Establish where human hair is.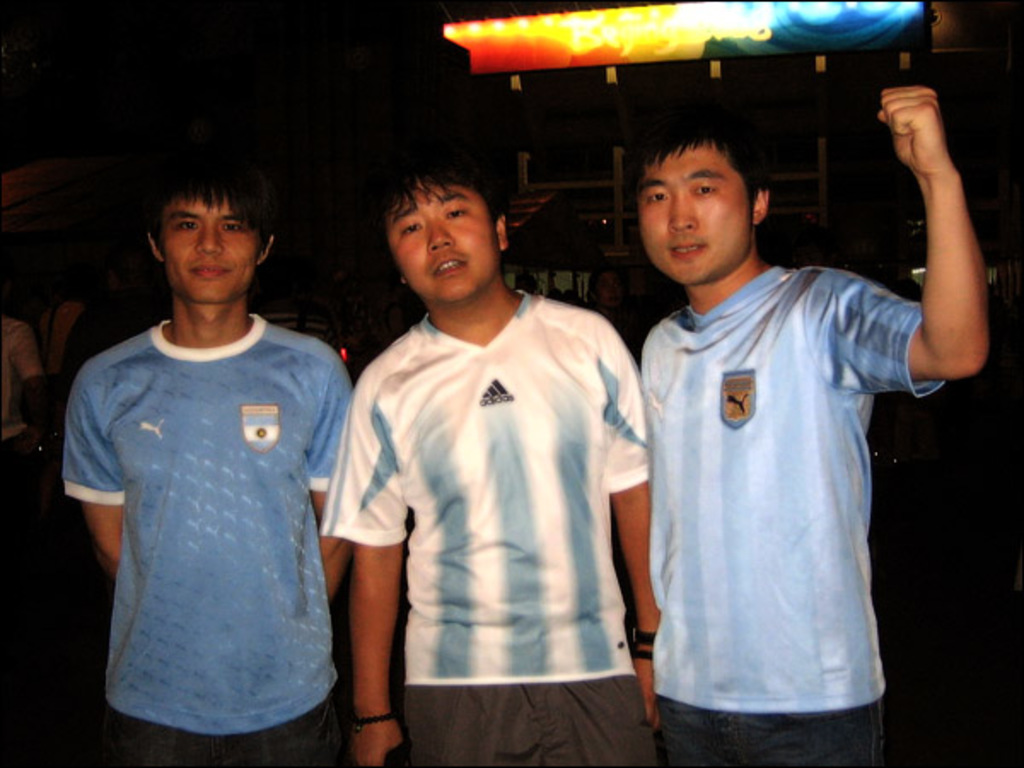
Established at 375 162 503 222.
